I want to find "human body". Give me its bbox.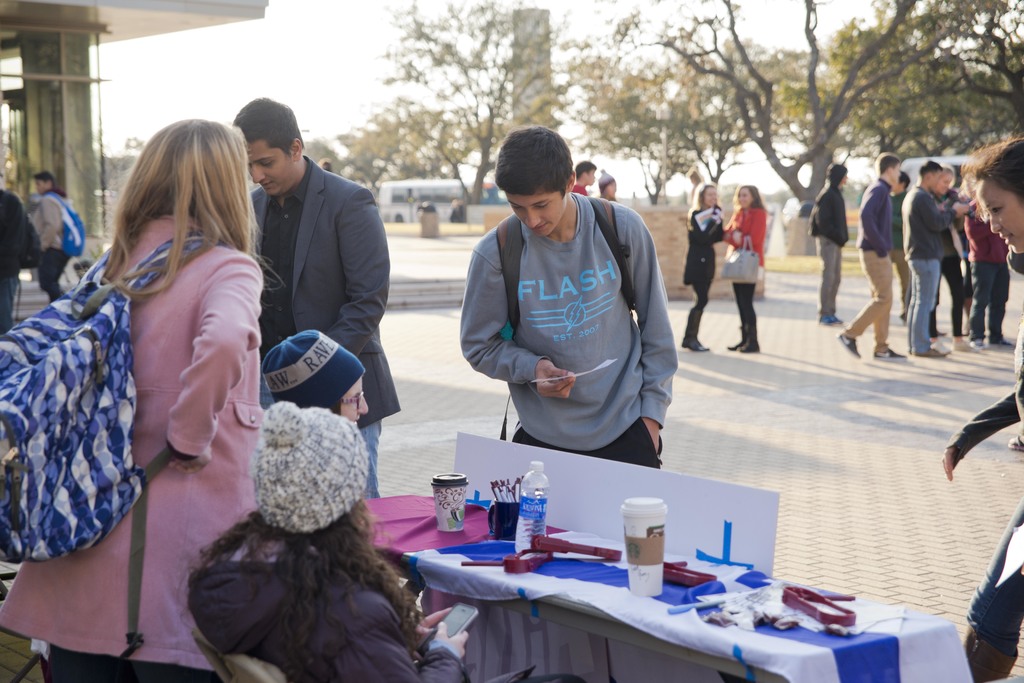
locate(813, 191, 852, 329).
